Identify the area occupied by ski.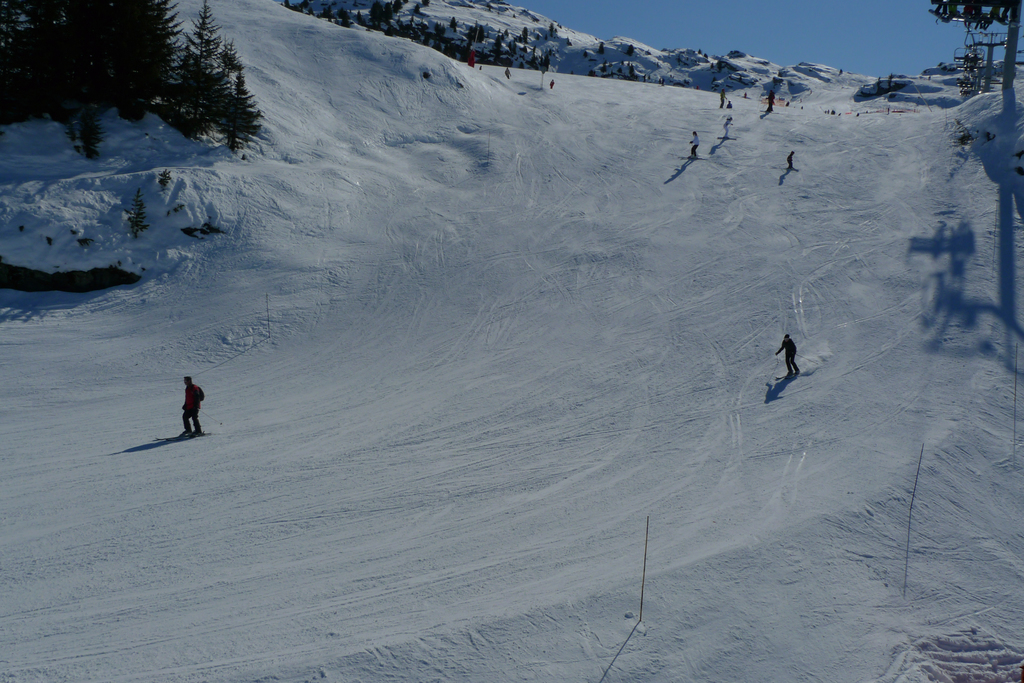
Area: 155, 431, 191, 443.
